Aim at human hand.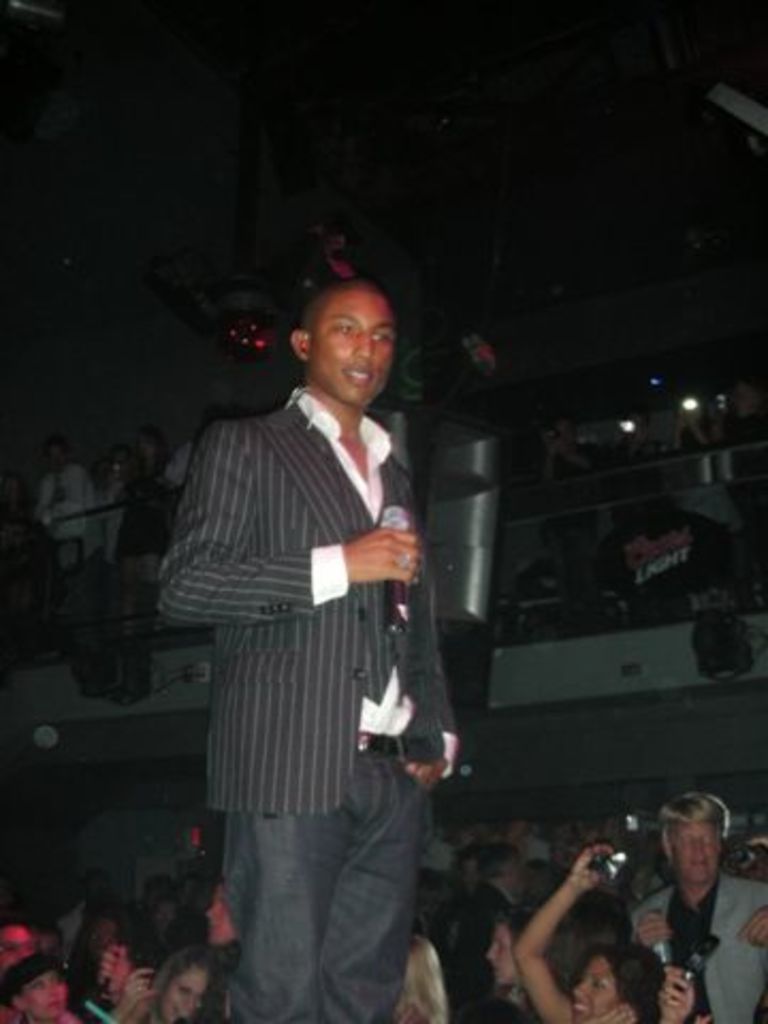
Aimed at x1=578, y1=1001, x2=640, y2=1022.
